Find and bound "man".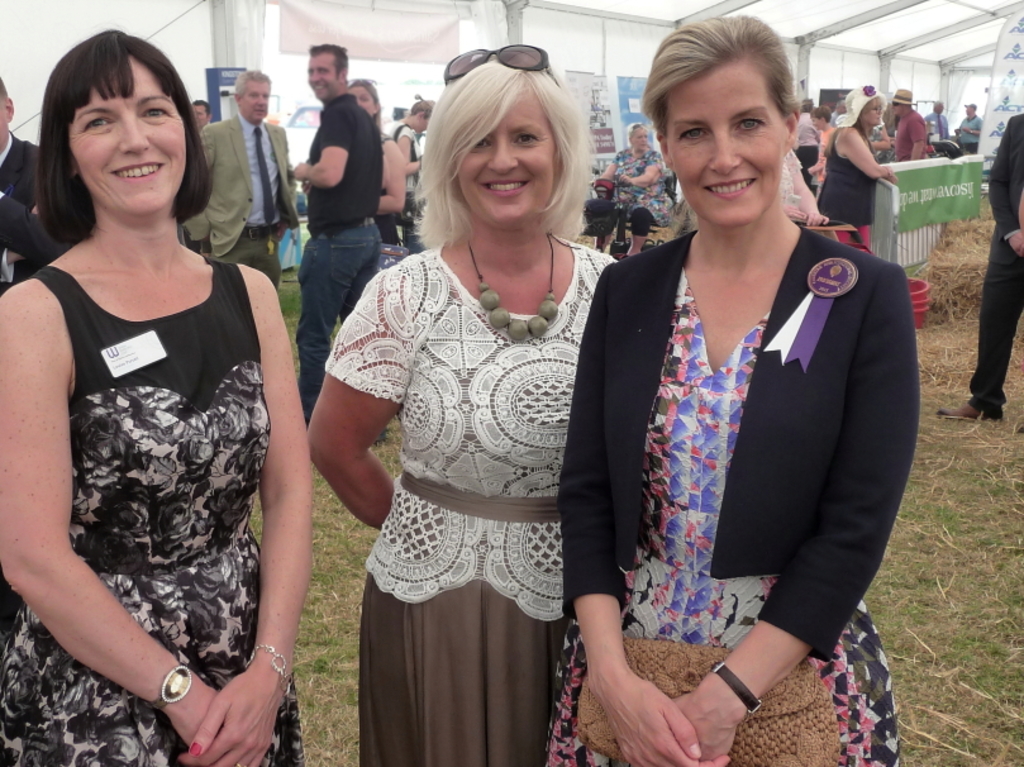
Bound: 291,39,386,423.
